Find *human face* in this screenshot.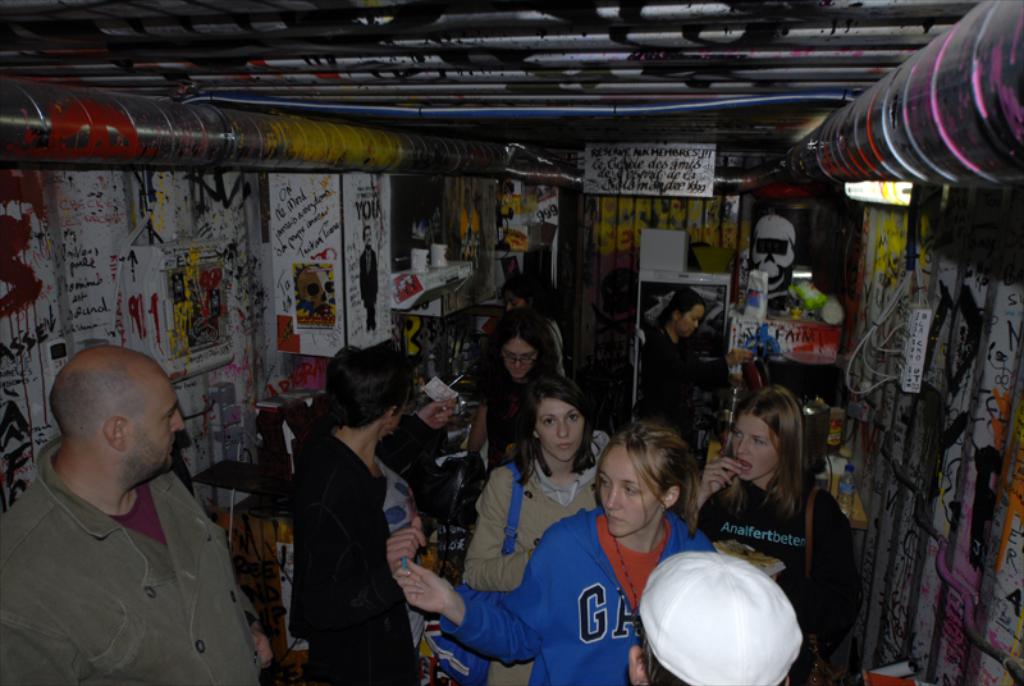
The bounding box for *human face* is <bbox>681, 297, 703, 330</bbox>.
